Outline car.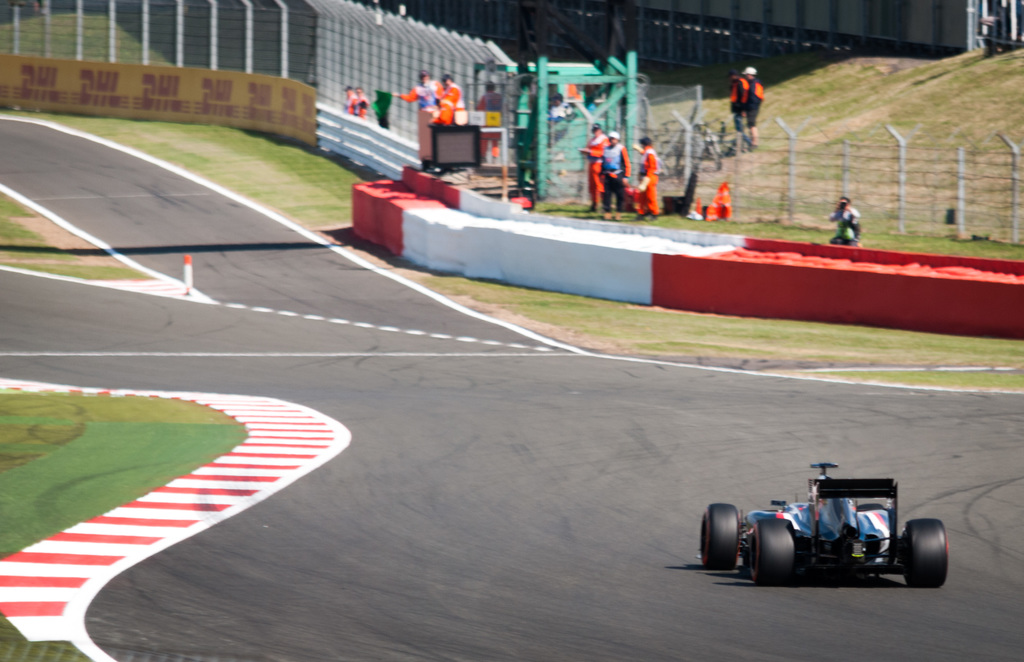
Outline: rect(697, 462, 953, 587).
